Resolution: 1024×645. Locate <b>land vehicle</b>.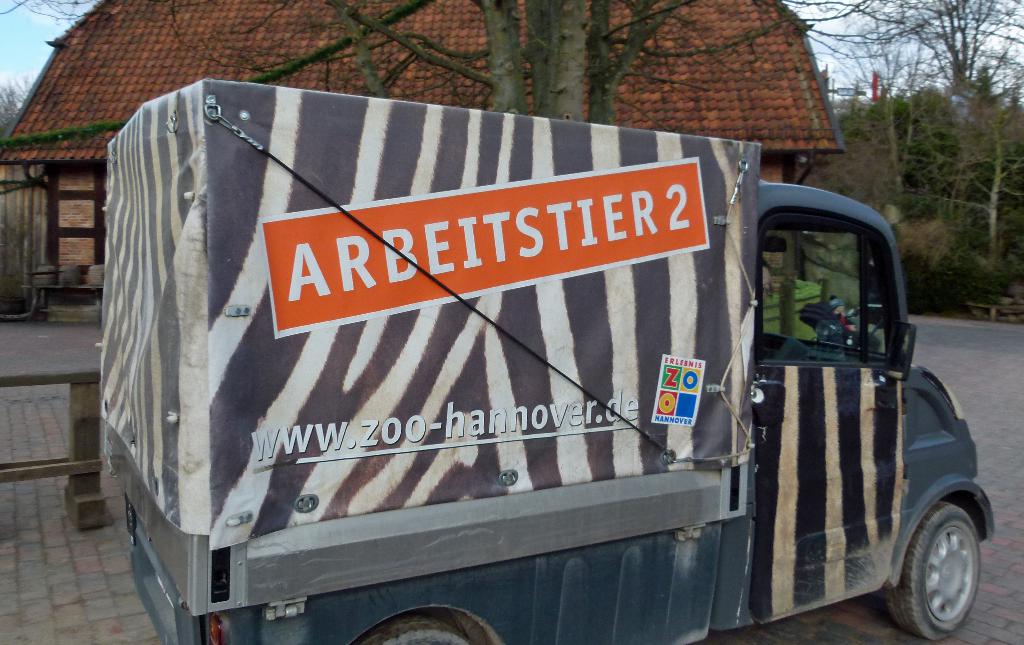
rect(101, 77, 995, 644).
